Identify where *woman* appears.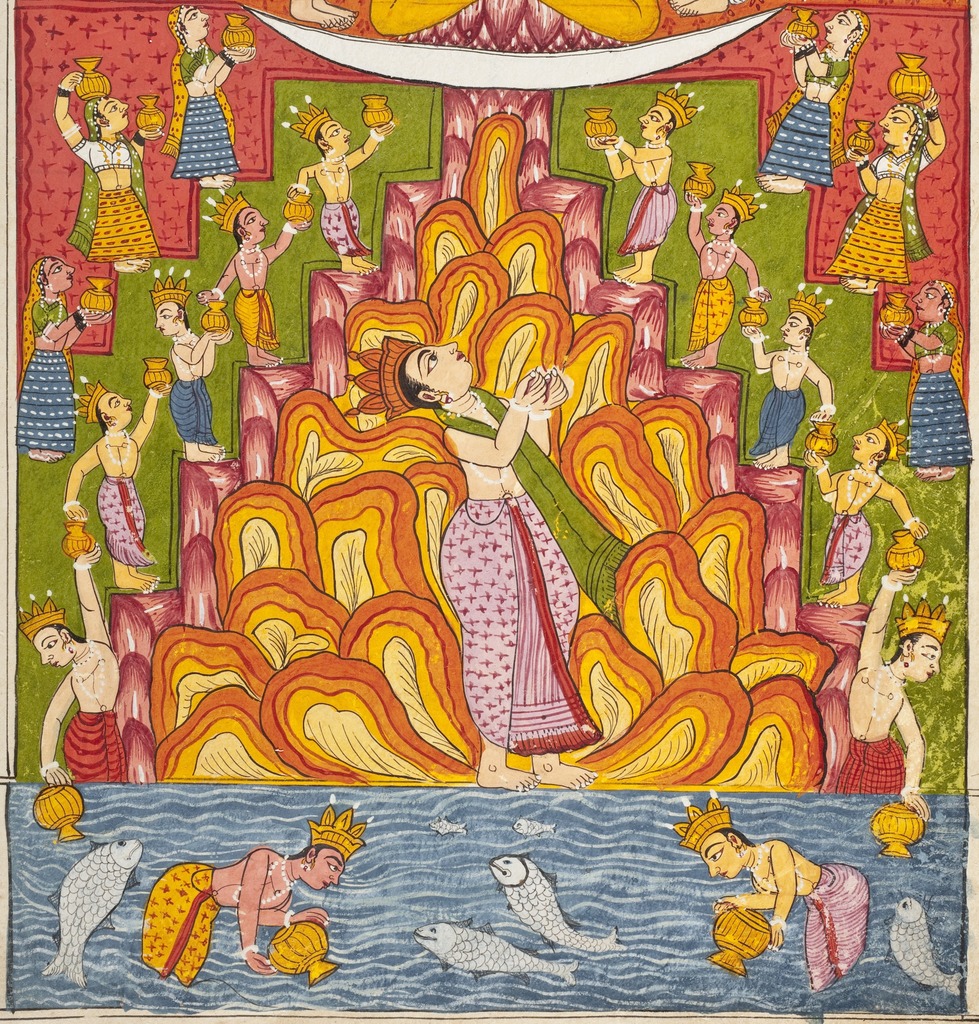
Appears at pyautogui.locateOnScreen(8, 545, 134, 783).
